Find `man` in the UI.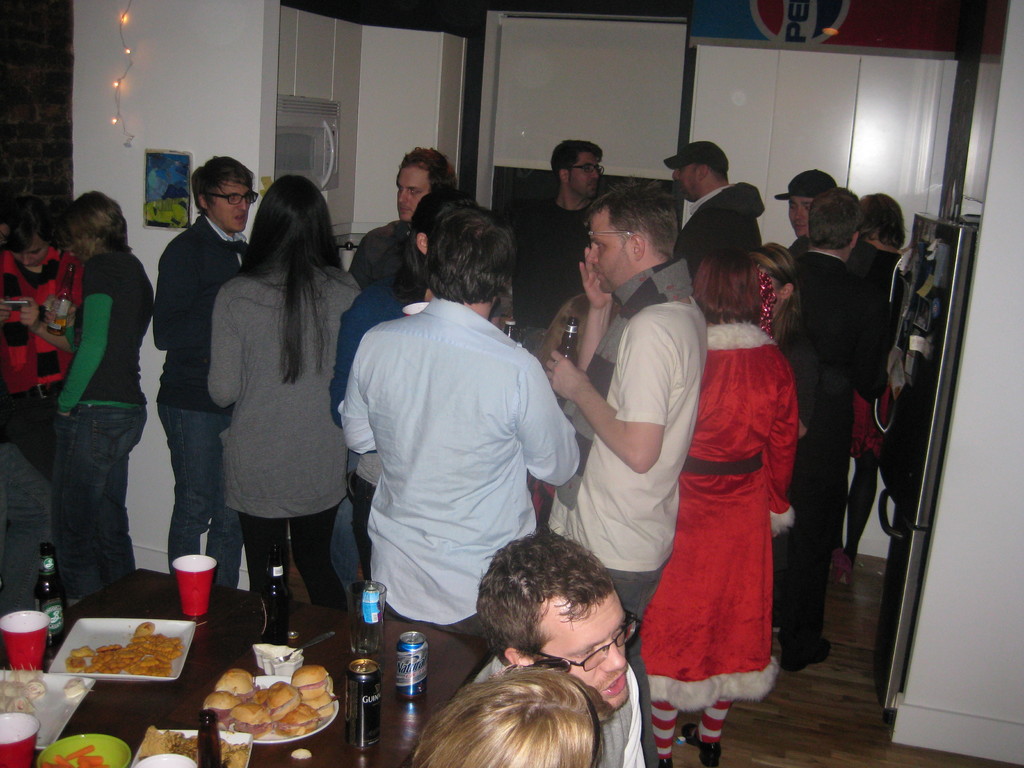
UI element at (x1=340, y1=205, x2=585, y2=648).
